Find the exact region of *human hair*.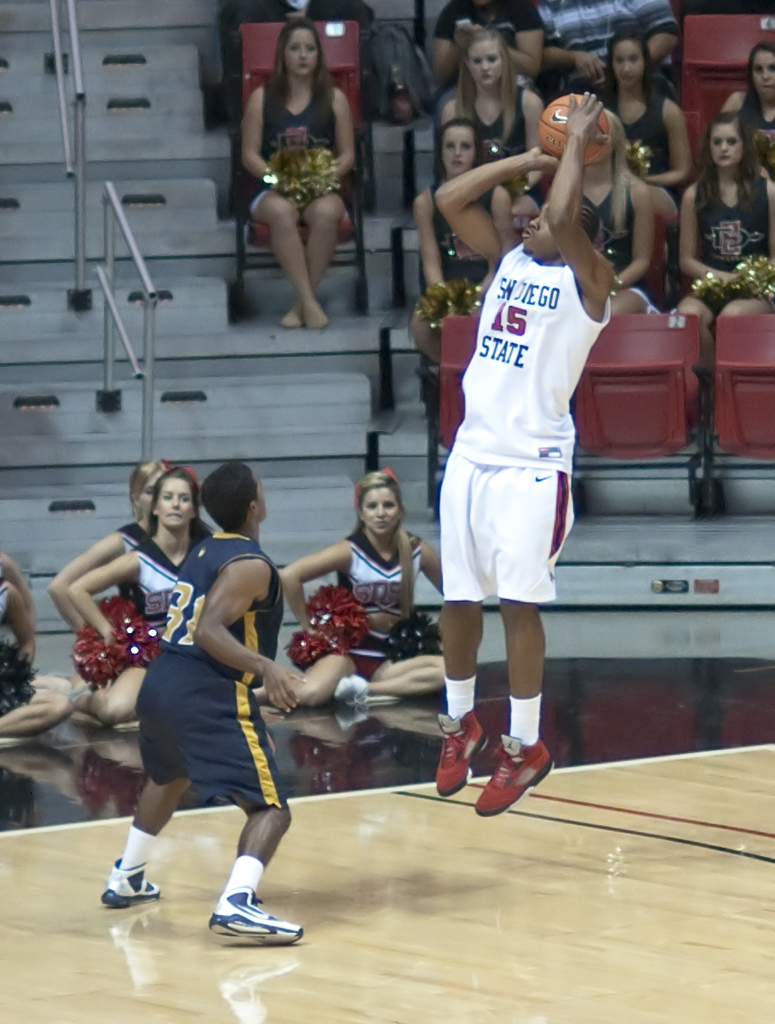
Exact region: (x1=744, y1=43, x2=774, y2=107).
